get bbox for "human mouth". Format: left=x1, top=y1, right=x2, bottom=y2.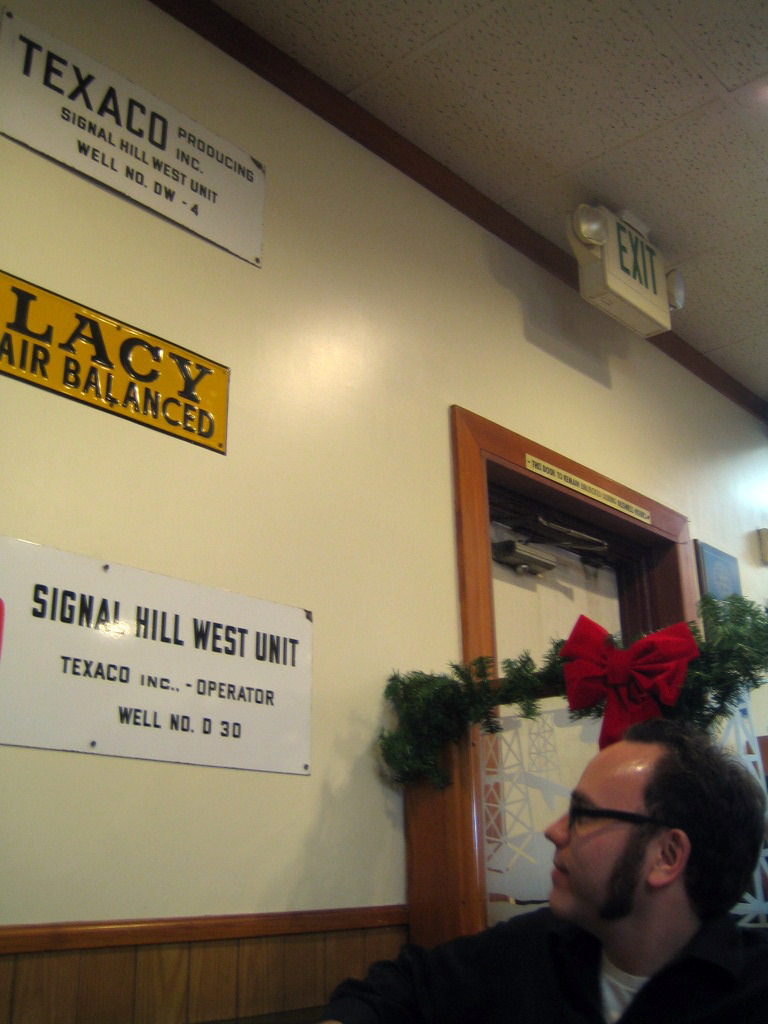
left=551, top=859, right=567, bottom=875.
